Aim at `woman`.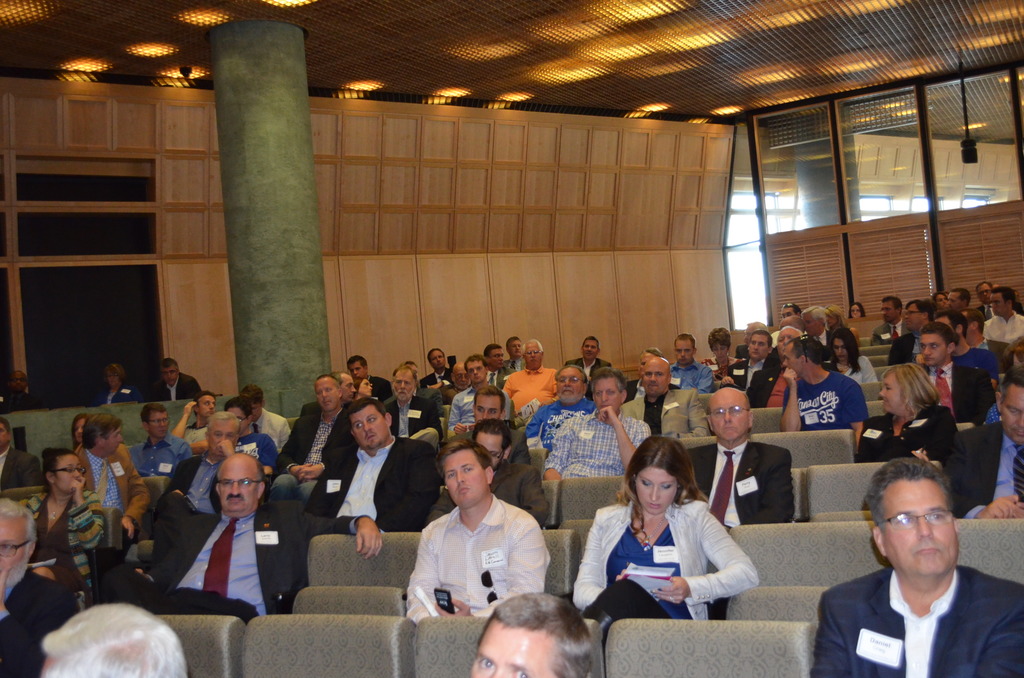
Aimed at <box>826,327,877,383</box>.
